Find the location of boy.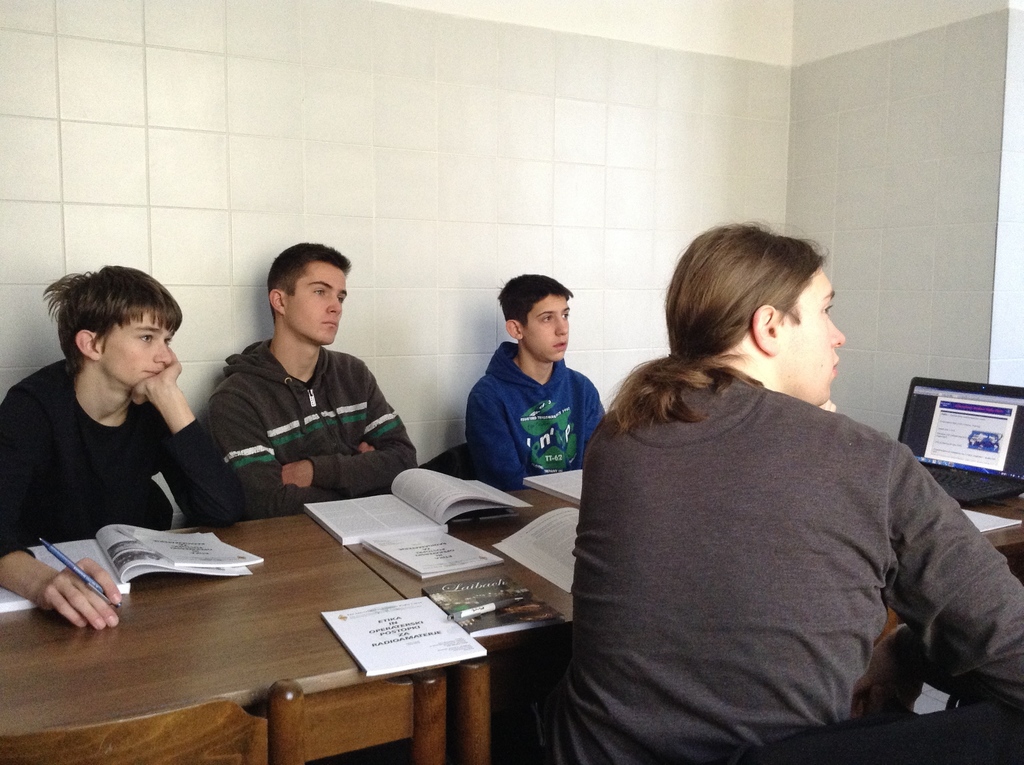
Location: box(0, 266, 258, 631).
